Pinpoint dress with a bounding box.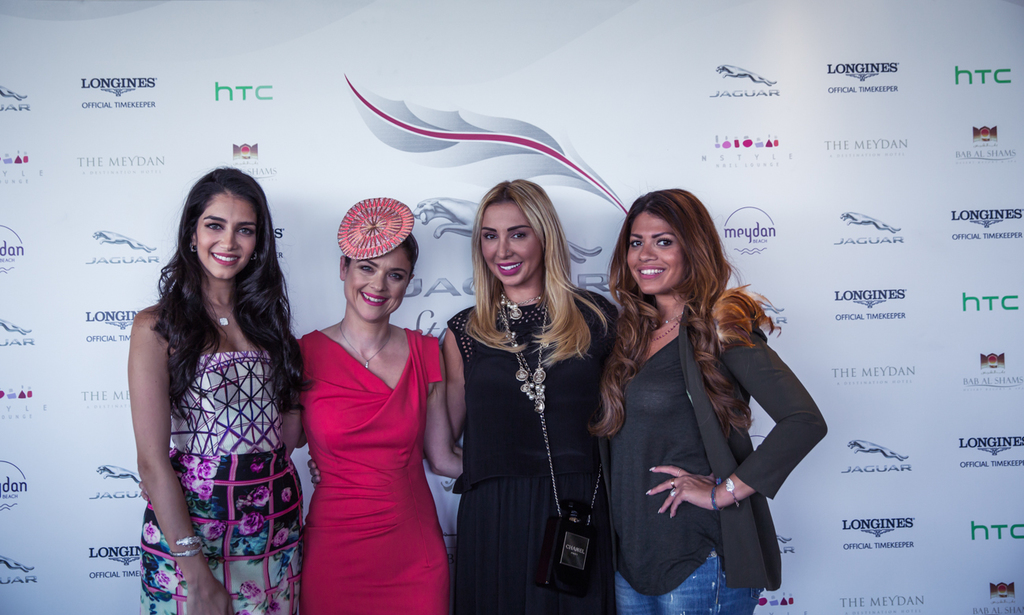
pyautogui.locateOnScreen(138, 349, 306, 614).
